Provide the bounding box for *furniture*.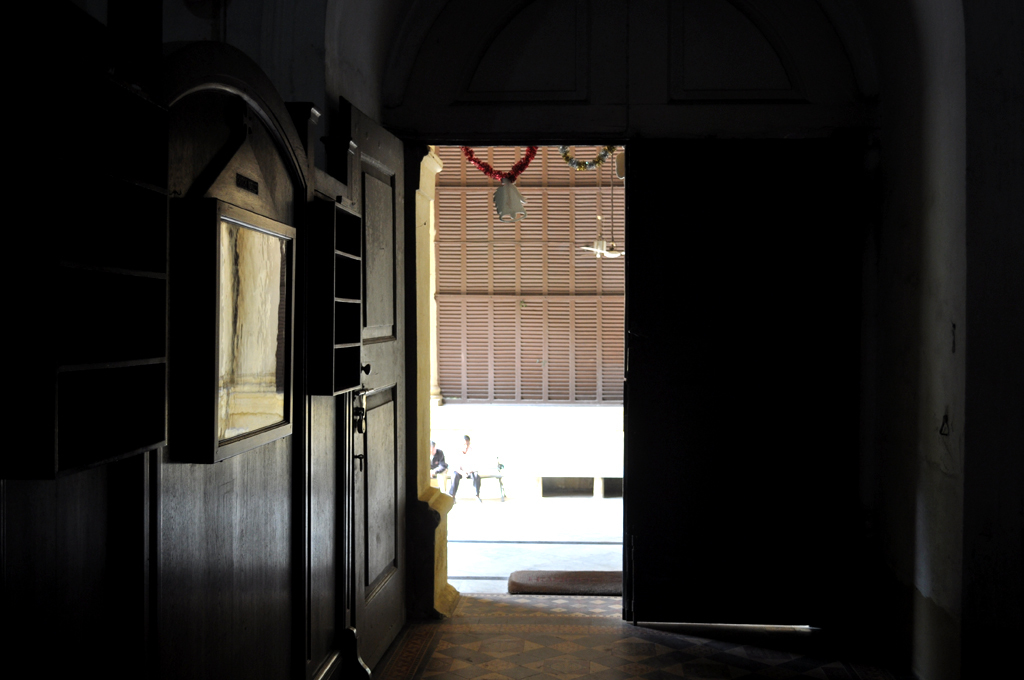
BBox(433, 456, 509, 502).
